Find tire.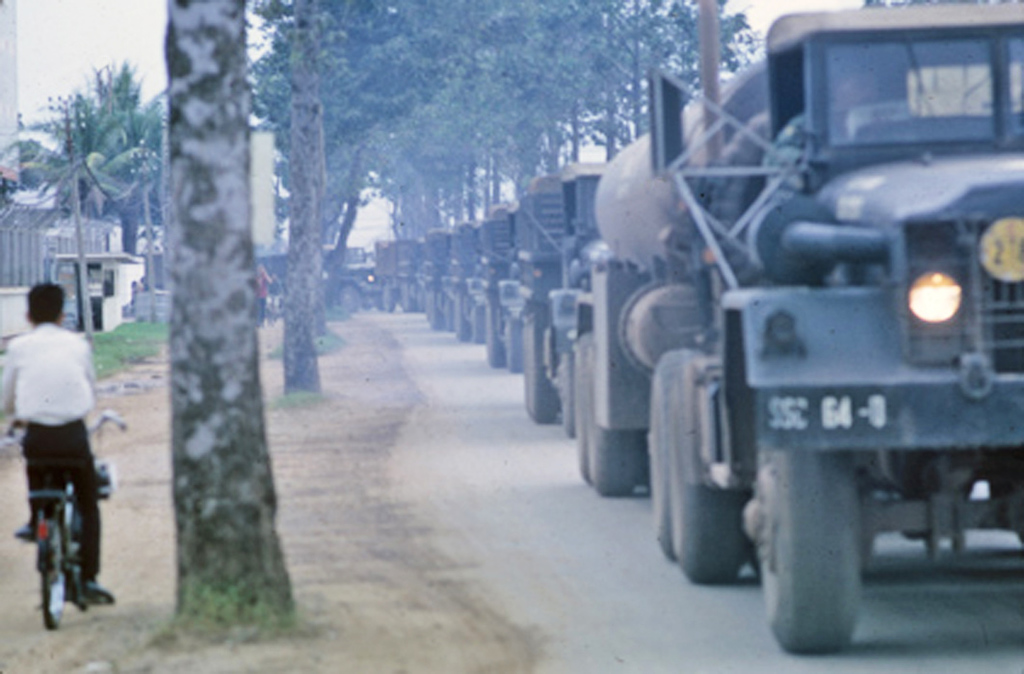
{"x1": 520, "y1": 314, "x2": 559, "y2": 428}.
